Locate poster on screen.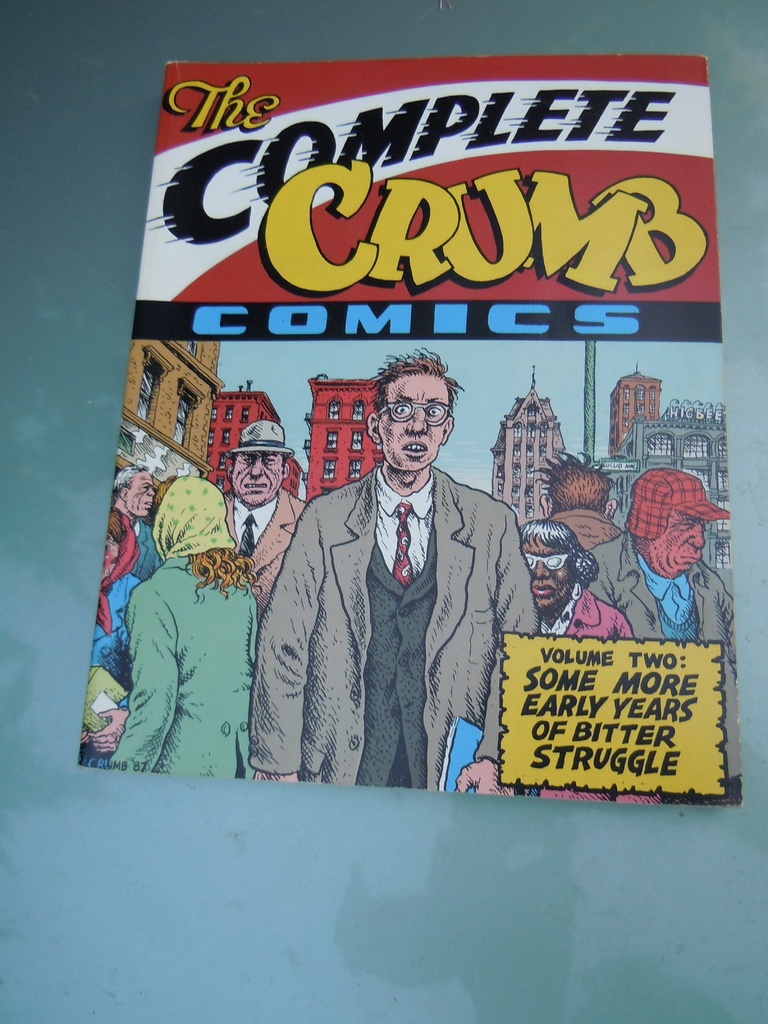
On screen at bbox(77, 55, 742, 803).
